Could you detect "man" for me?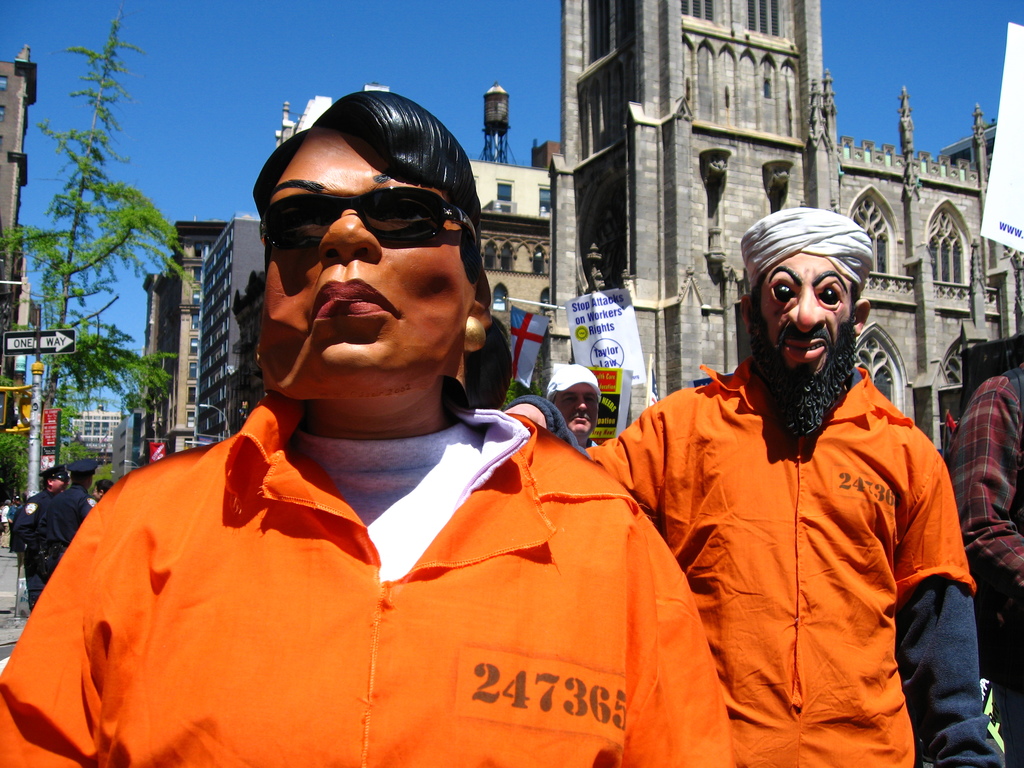
Detection result: <box>14,465,70,606</box>.
